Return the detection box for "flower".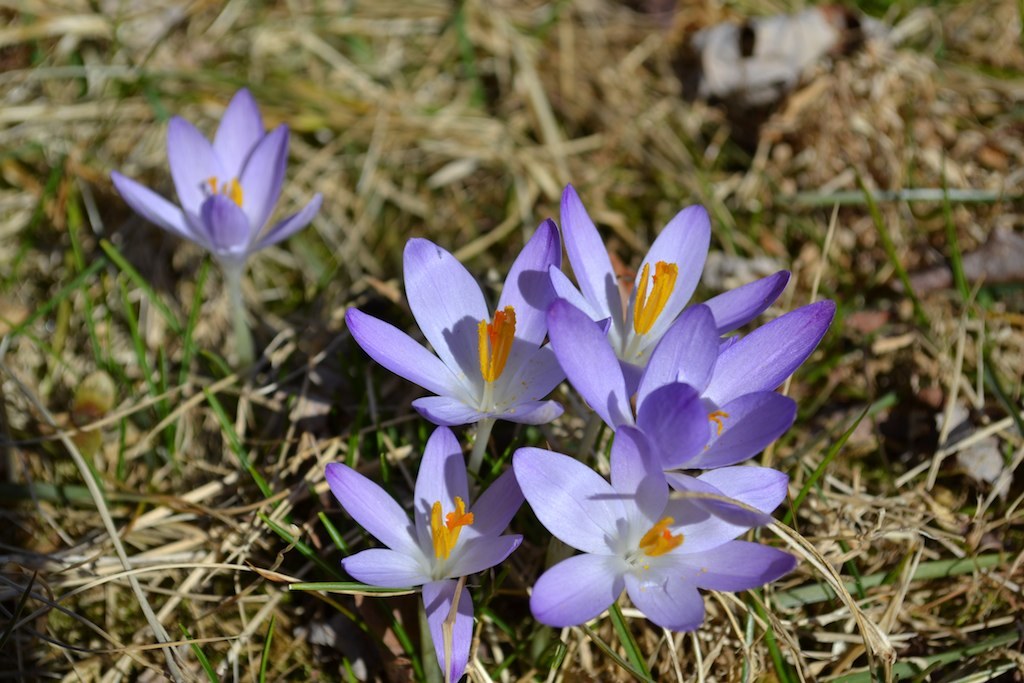
rect(550, 183, 792, 397).
